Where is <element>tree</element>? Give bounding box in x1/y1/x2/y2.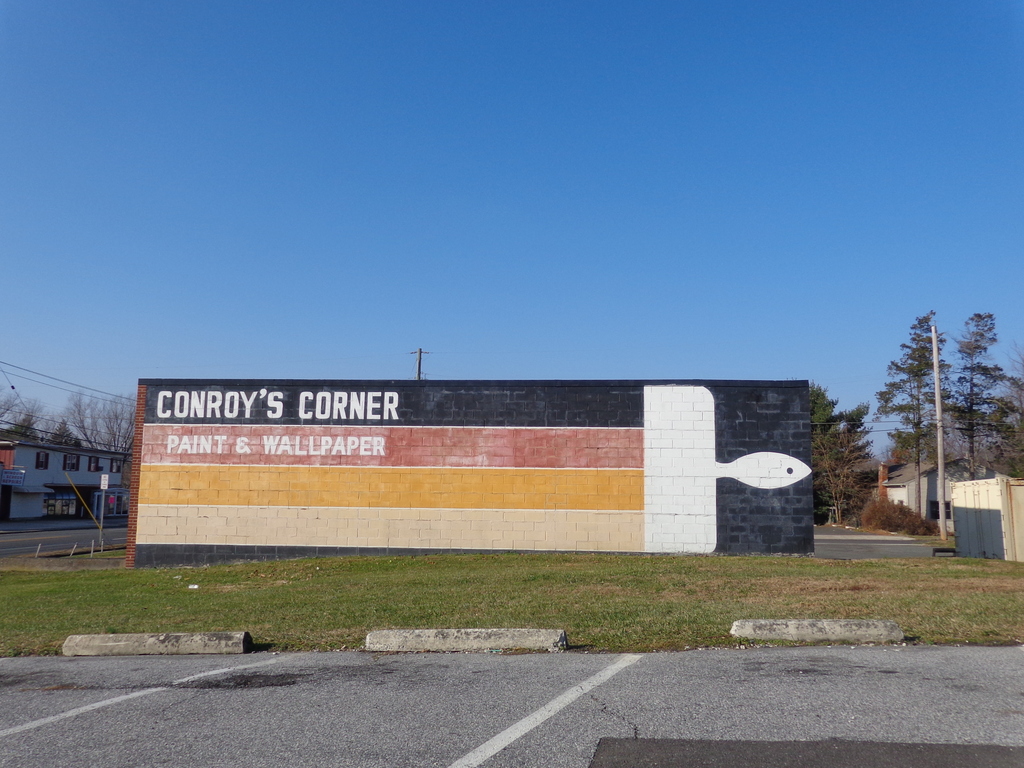
872/312/966/516.
